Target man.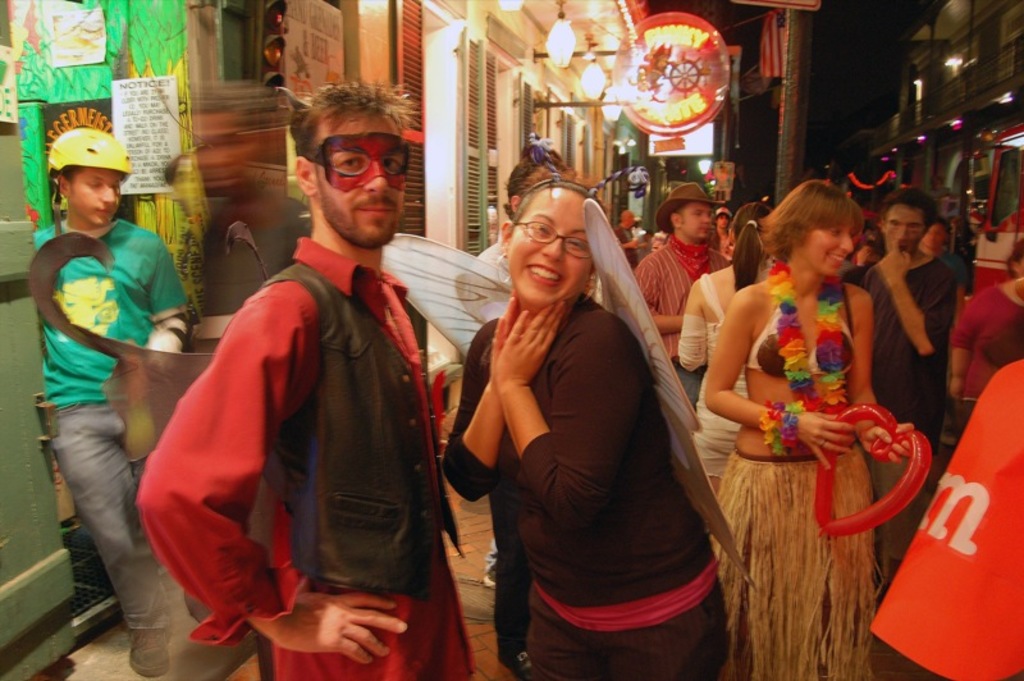
Target region: 635:179:730:410.
